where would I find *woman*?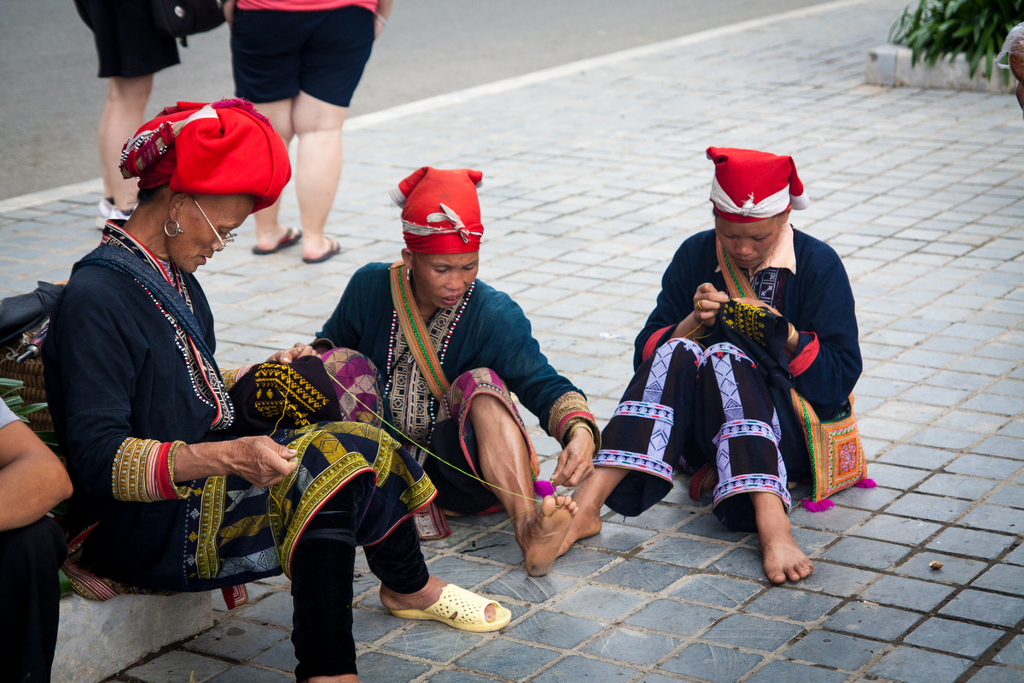
At <bbox>545, 142, 876, 582</bbox>.
